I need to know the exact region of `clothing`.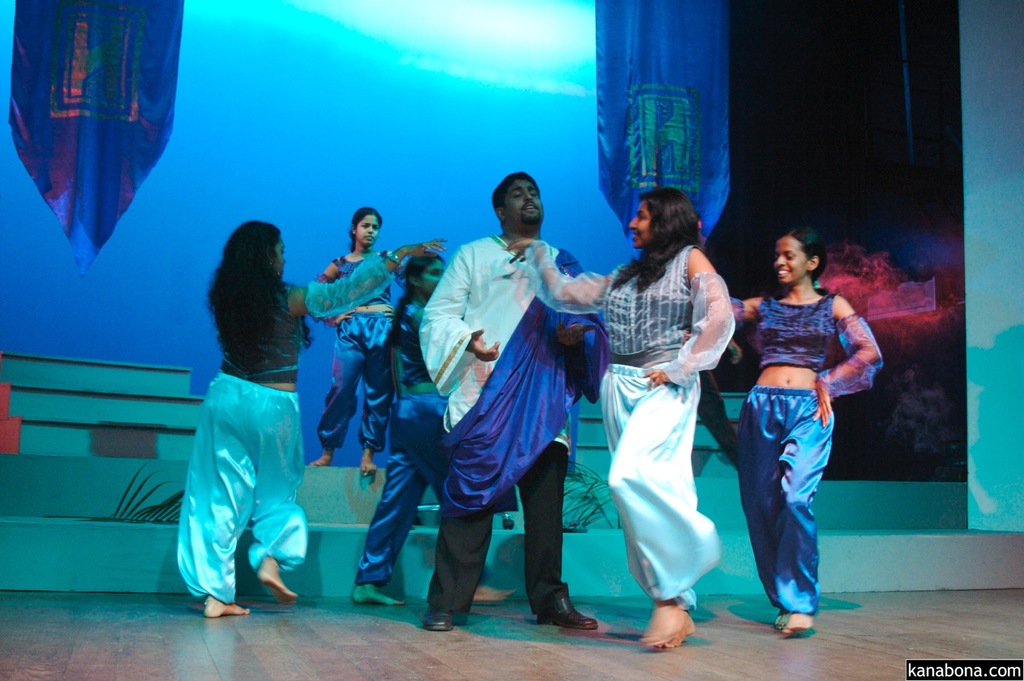
Region: pyautogui.locateOnScreen(698, 372, 733, 463).
